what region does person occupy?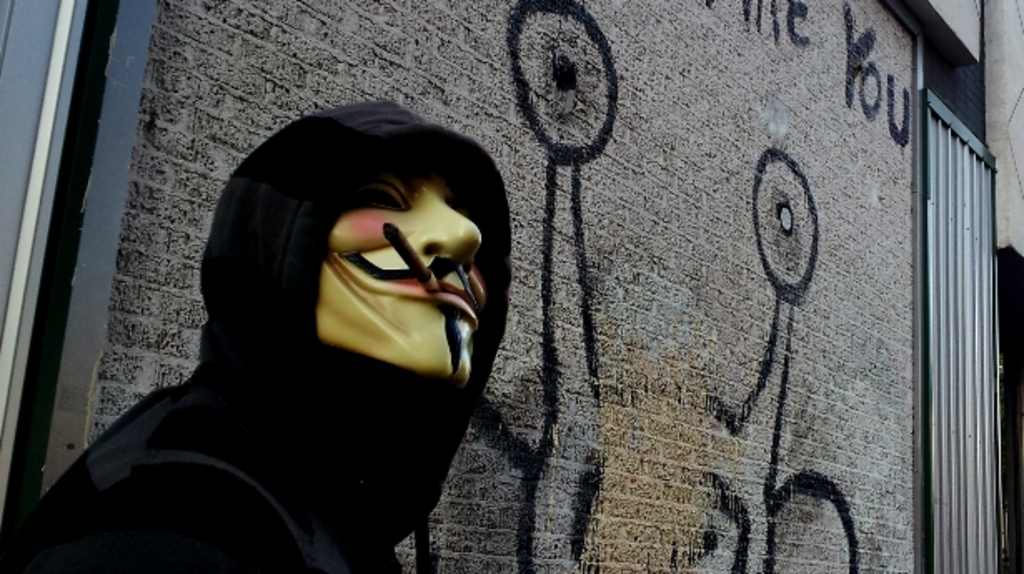
left=0, top=92, right=513, bottom=572.
